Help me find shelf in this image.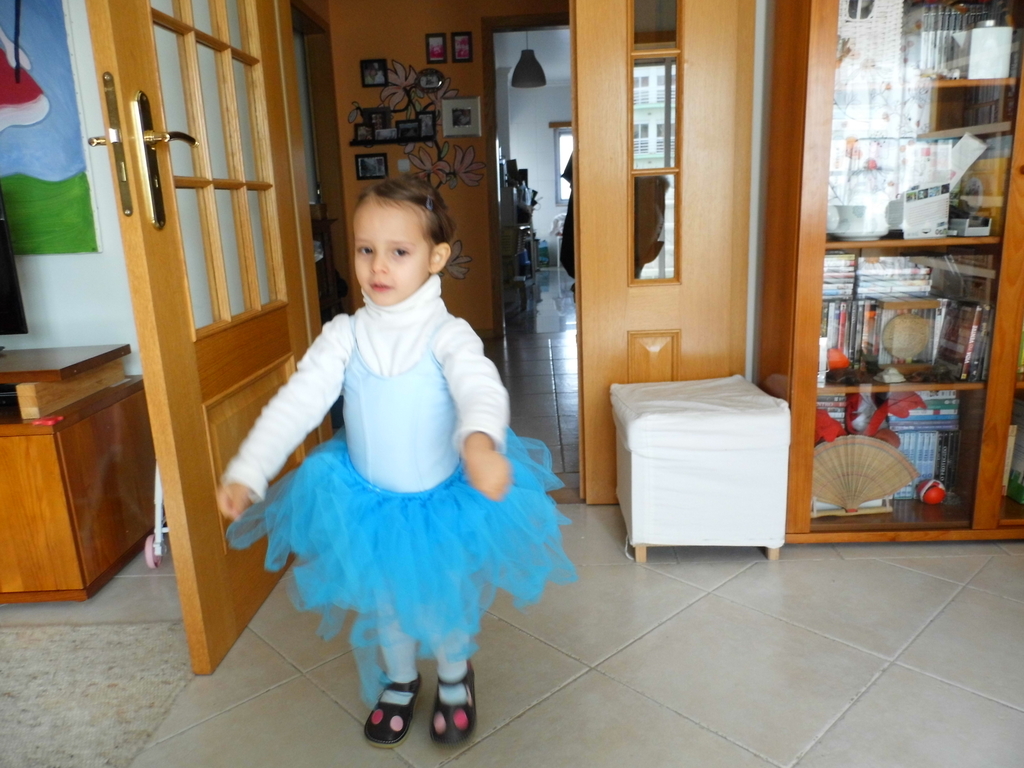
Found it: 829 0 1023 89.
